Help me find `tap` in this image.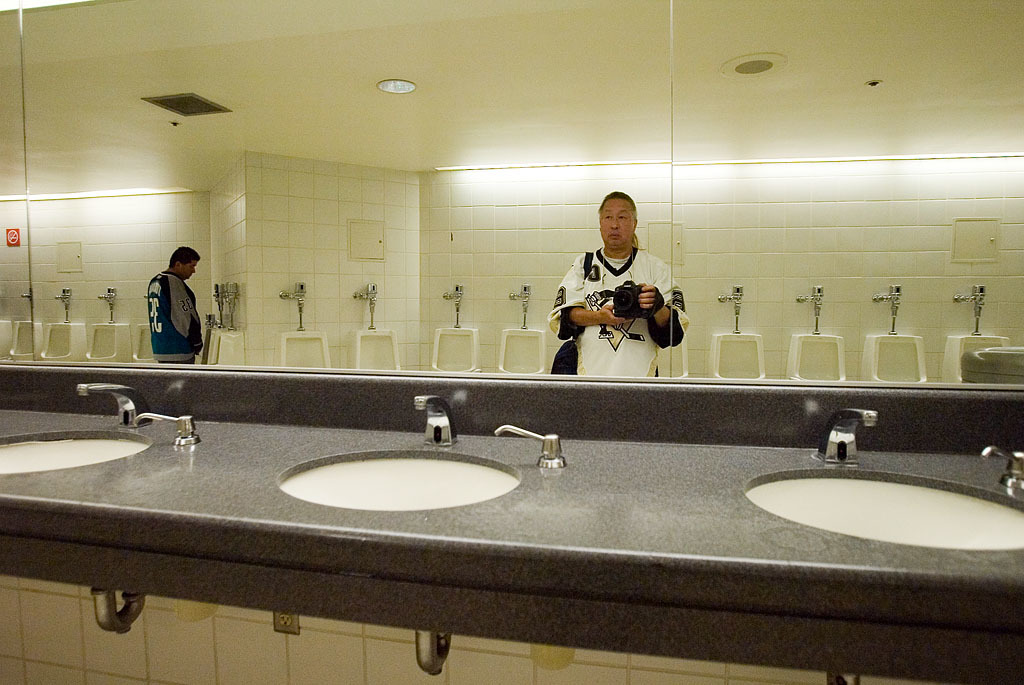
Found it: <box>71,386,152,434</box>.
